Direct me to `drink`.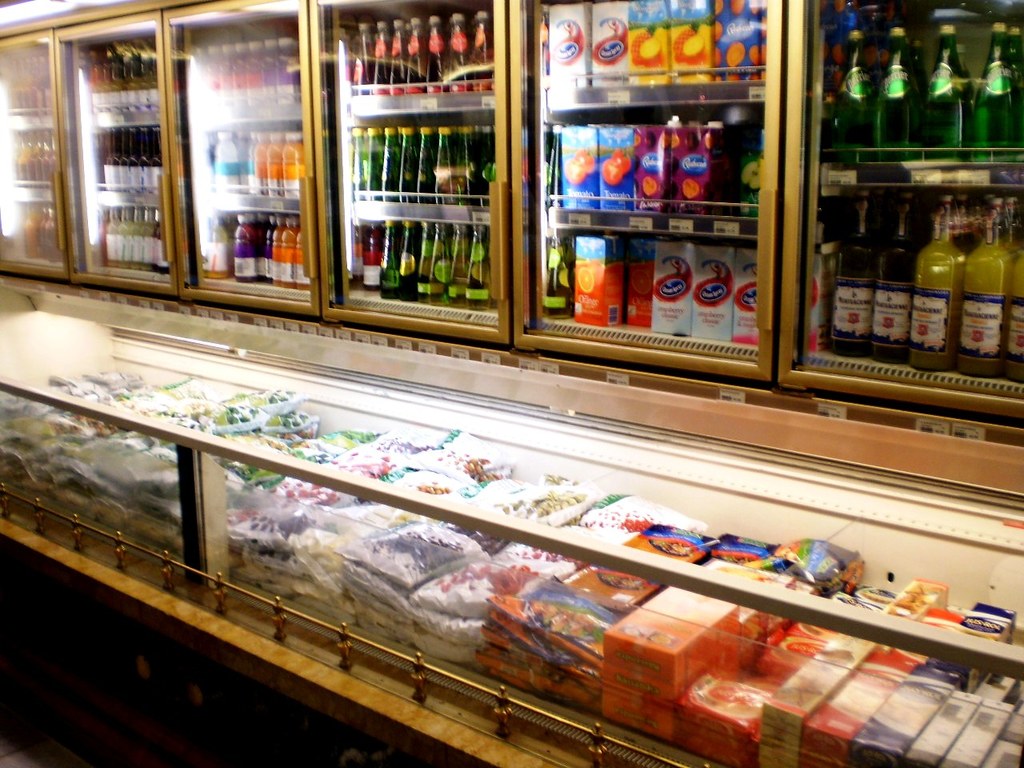
Direction: box=[974, 28, 1017, 158].
